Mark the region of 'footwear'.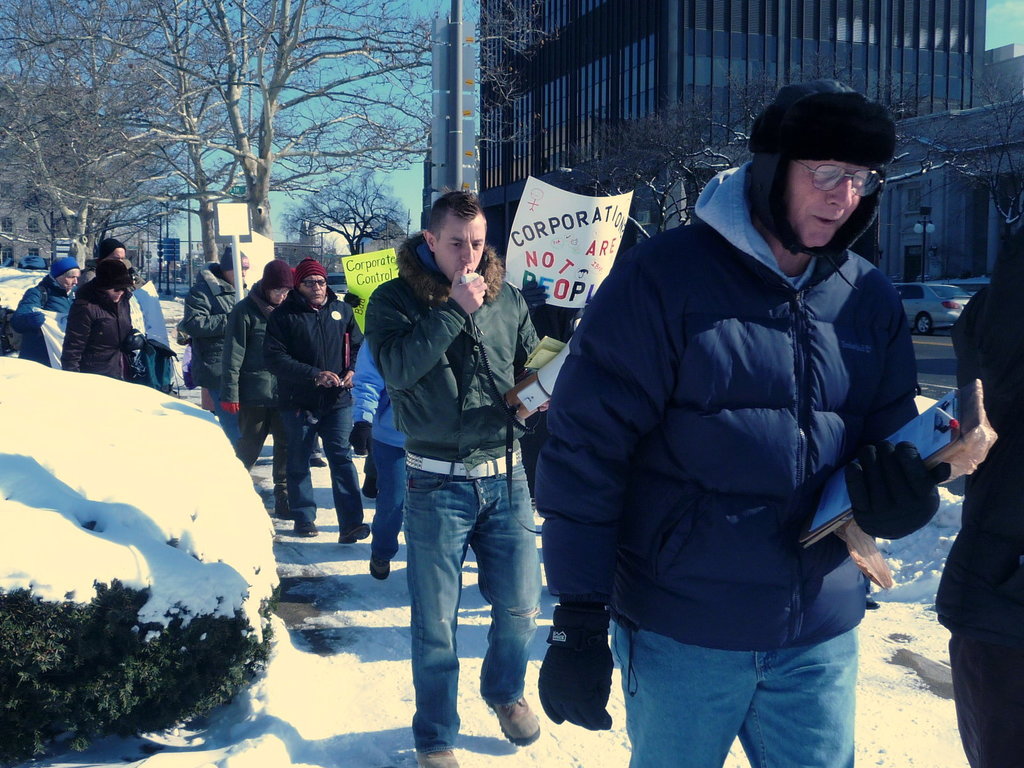
Region: bbox=[338, 521, 369, 545].
